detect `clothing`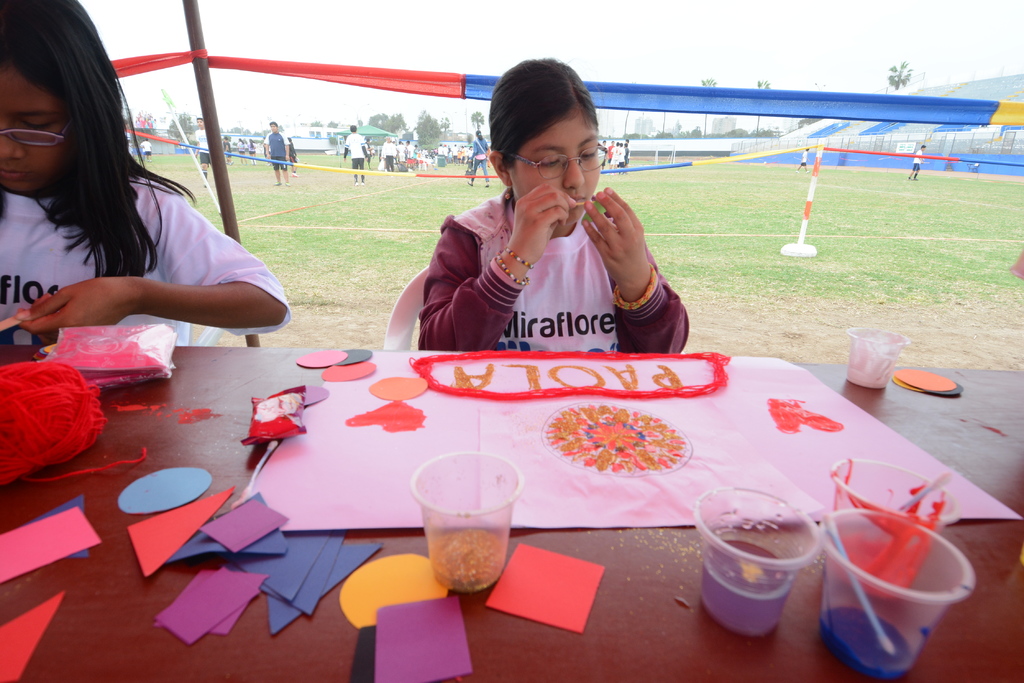
x1=195 y1=131 x2=210 y2=164
